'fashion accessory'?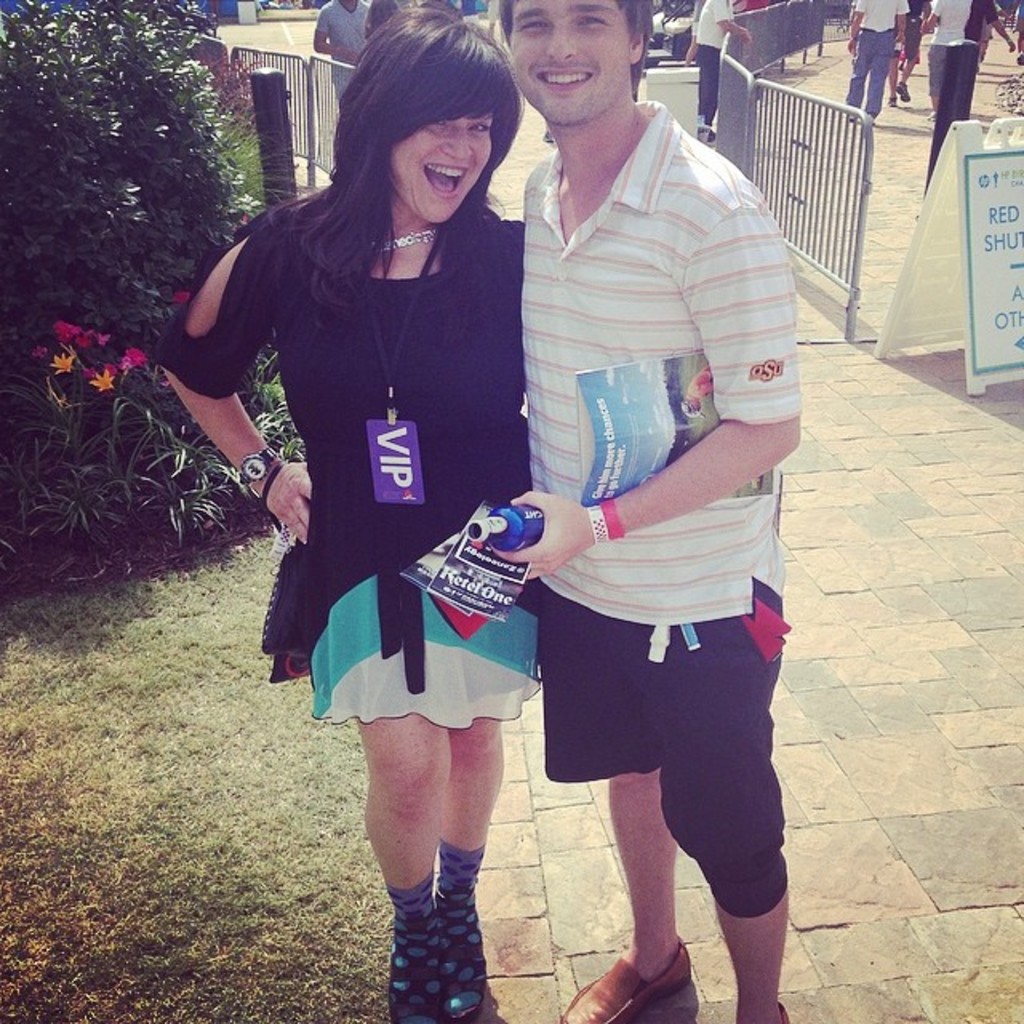
[584, 501, 610, 547]
